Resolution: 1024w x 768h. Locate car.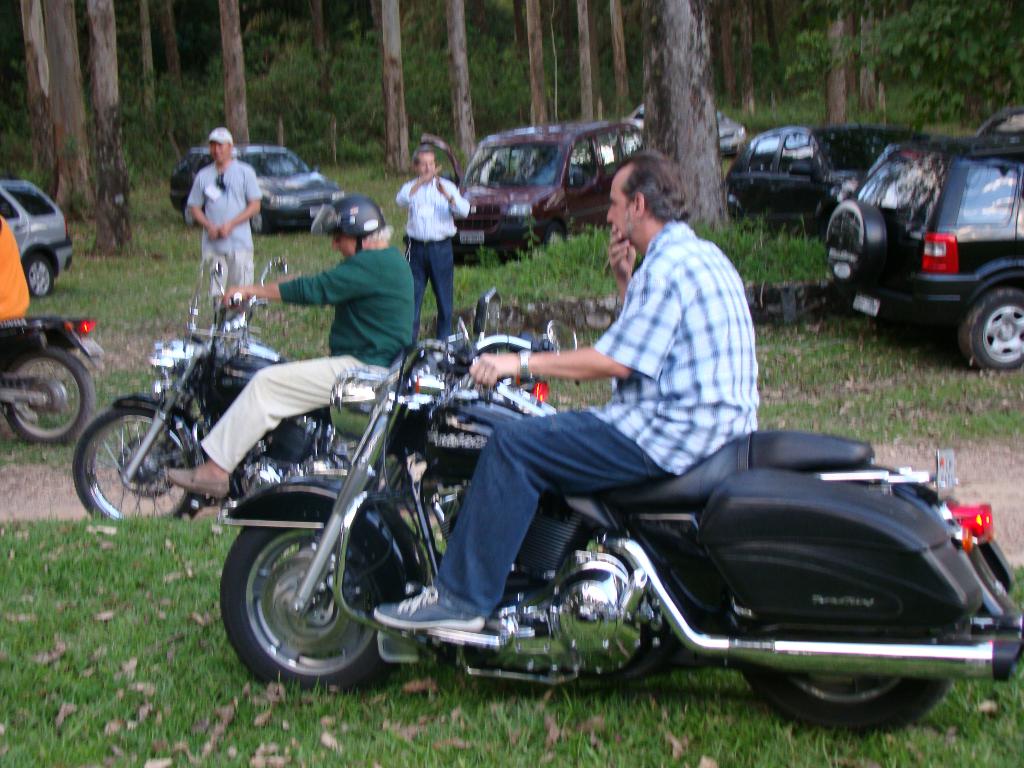
[left=814, top=113, right=1023, bottom=371].
